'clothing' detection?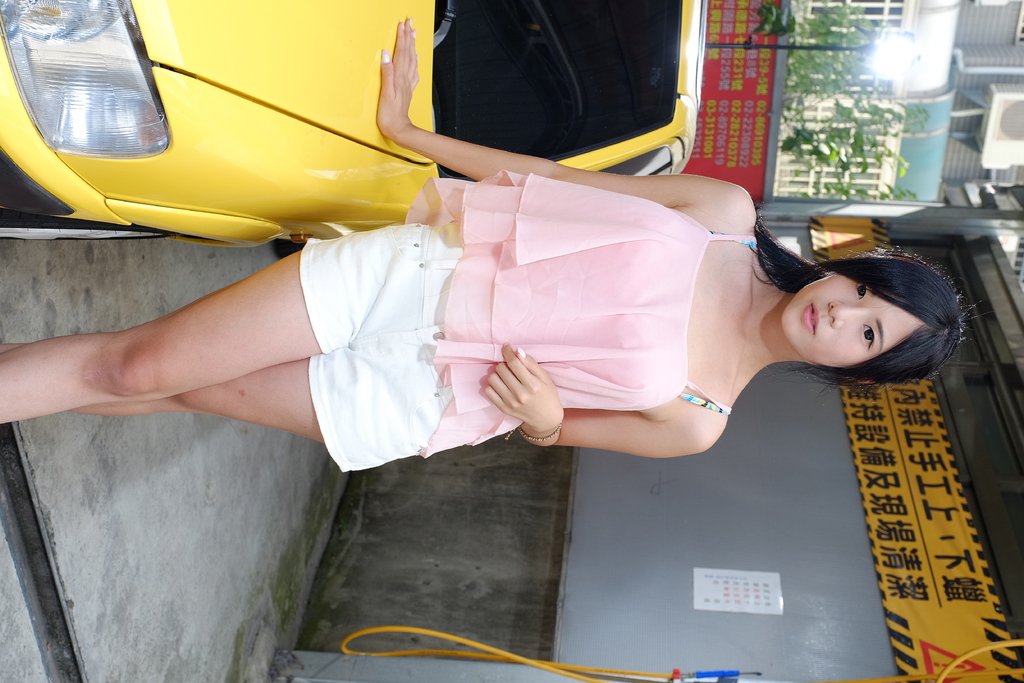
{"x1": 312, "y1": 172, "x2": 861, "y2": 467}
